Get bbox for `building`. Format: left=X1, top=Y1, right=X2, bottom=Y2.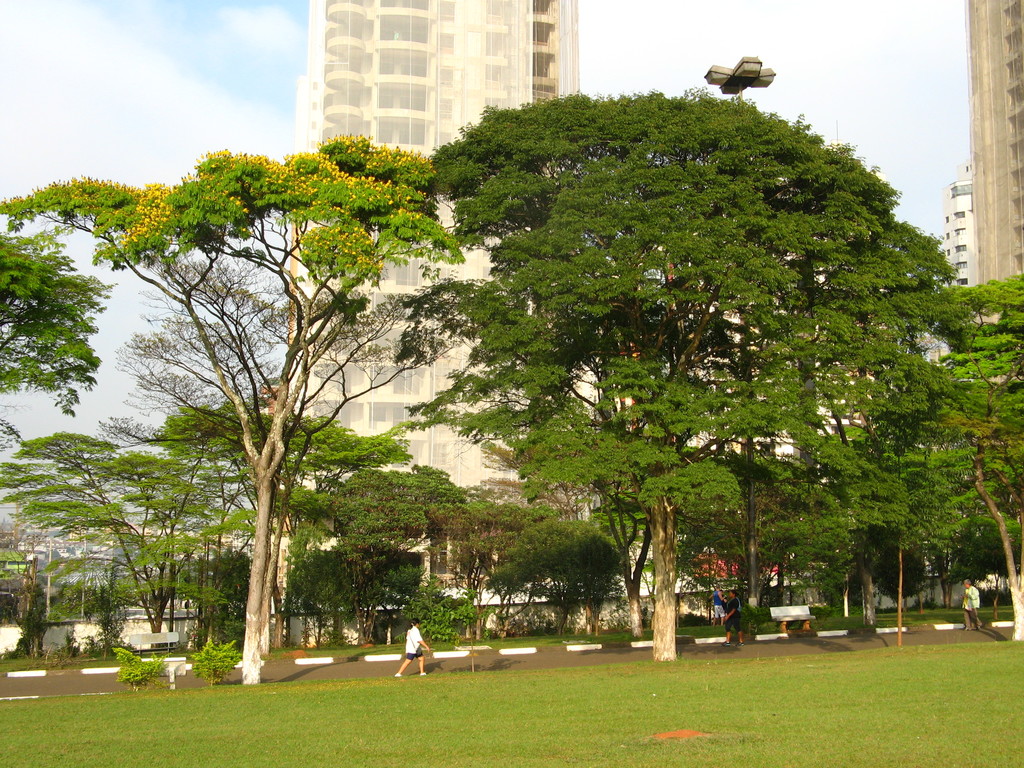
left=287, top=0, right=588, bottom=589.
